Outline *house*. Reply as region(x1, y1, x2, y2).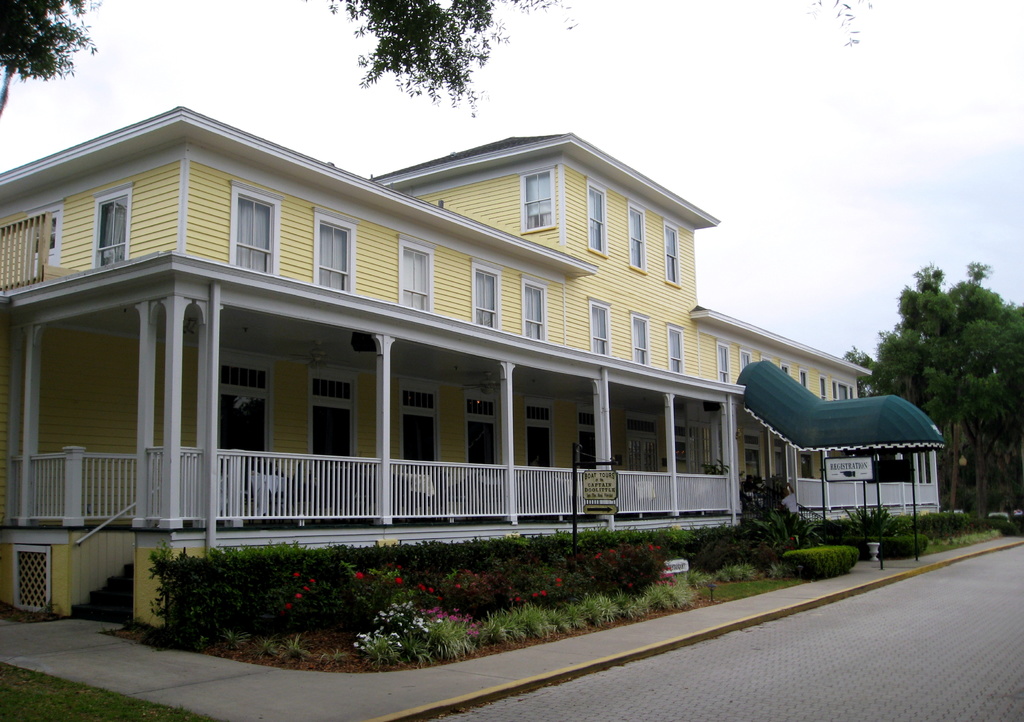
region(732, 358, 941, 511).
